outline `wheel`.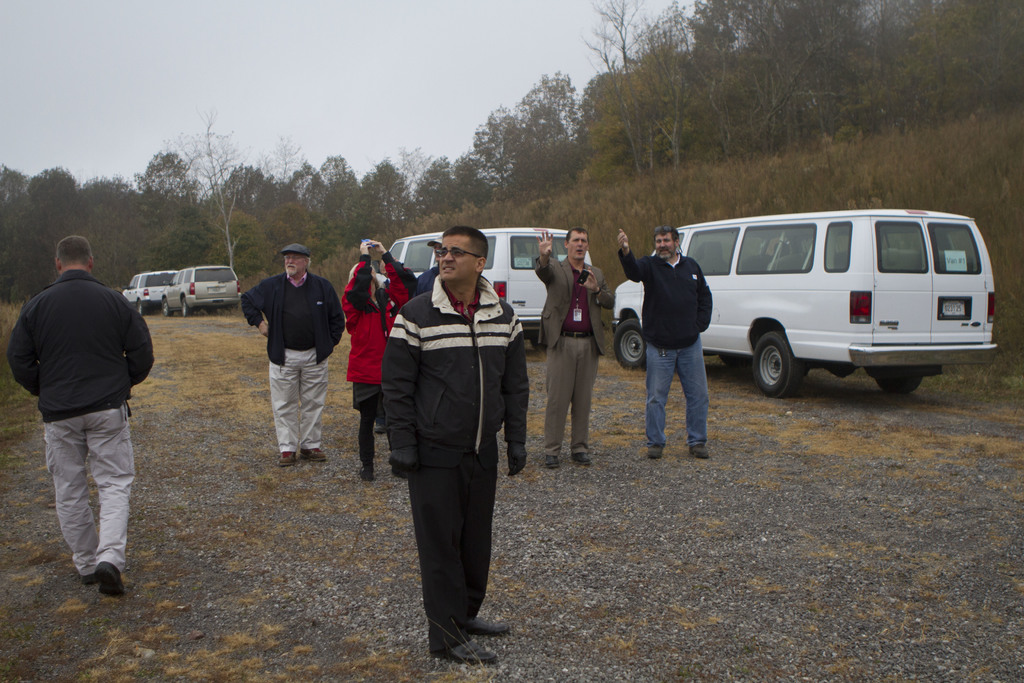
Outline: [left=179, top=298, right=191, bottom=318].
